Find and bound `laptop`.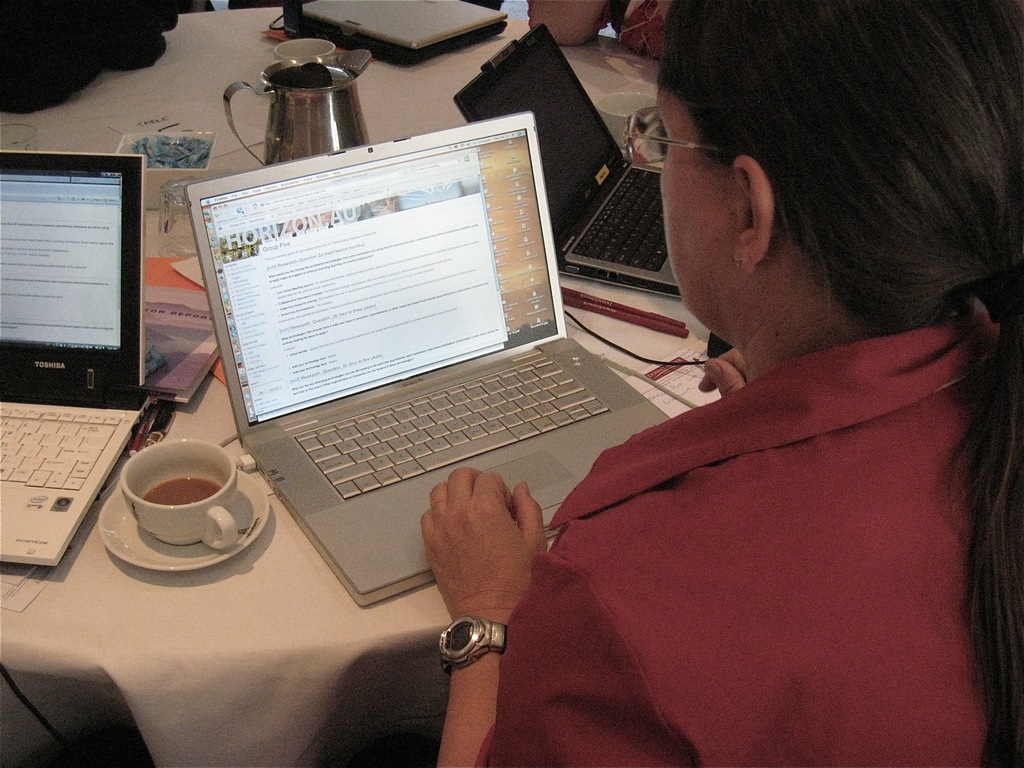
Bound: [183, 111, 650, 600].
